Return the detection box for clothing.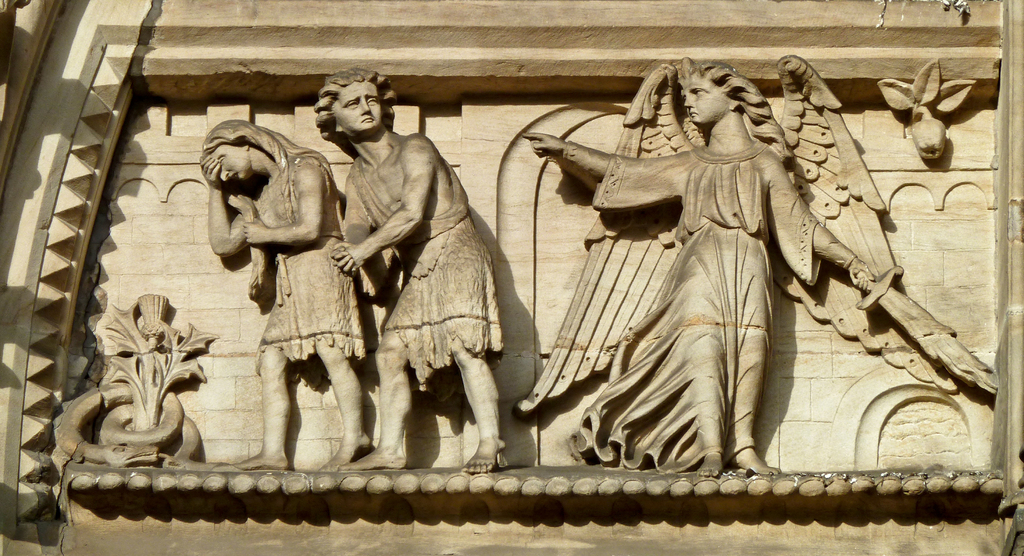
(244,149,368,373).
